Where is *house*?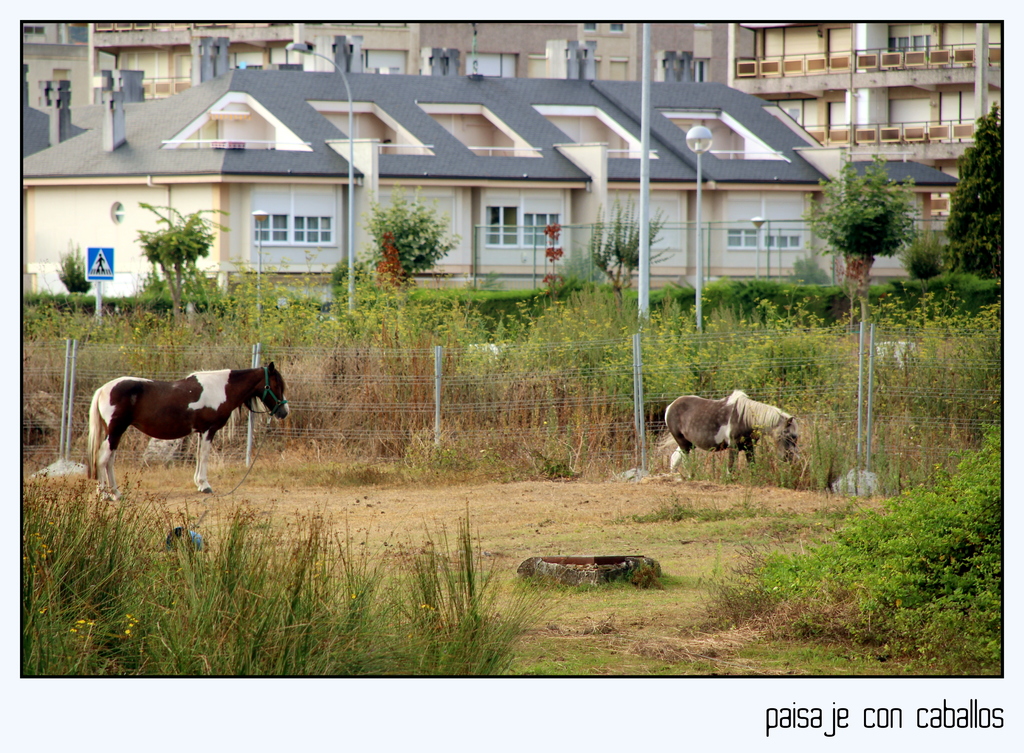
locate(53, 41, 883, 321).
